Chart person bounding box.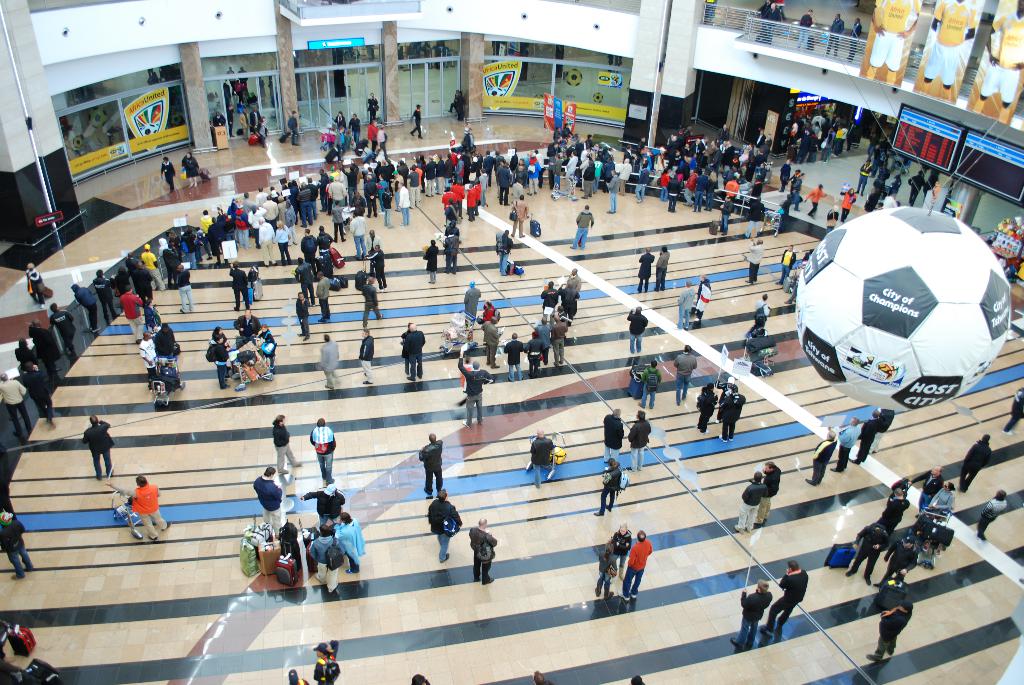
Charted: left=156, top=322, right=180, bottom=359.
